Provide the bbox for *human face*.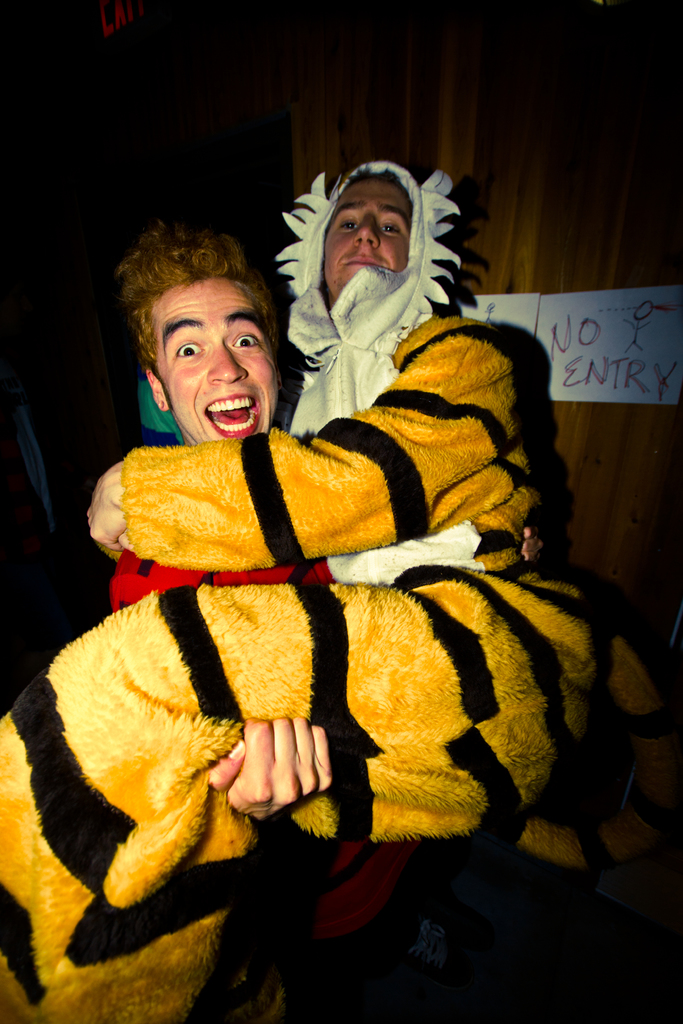
bbox=[144, 276, 277, 442].
